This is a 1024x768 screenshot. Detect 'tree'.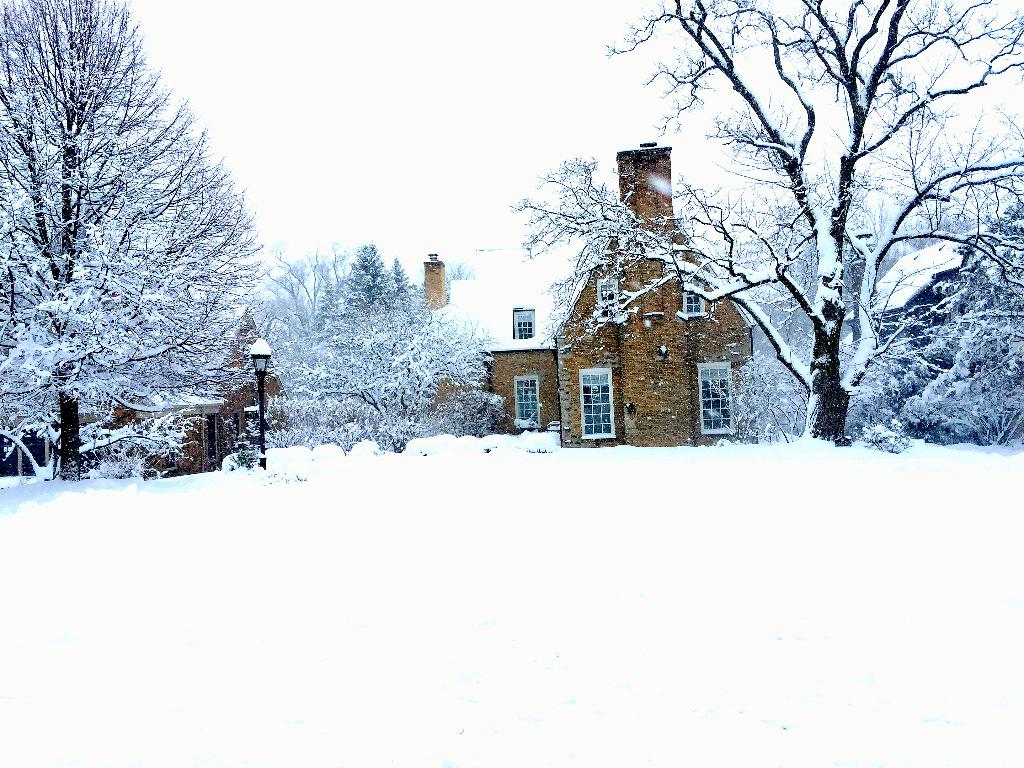
region(0, 0, 257, 488).
